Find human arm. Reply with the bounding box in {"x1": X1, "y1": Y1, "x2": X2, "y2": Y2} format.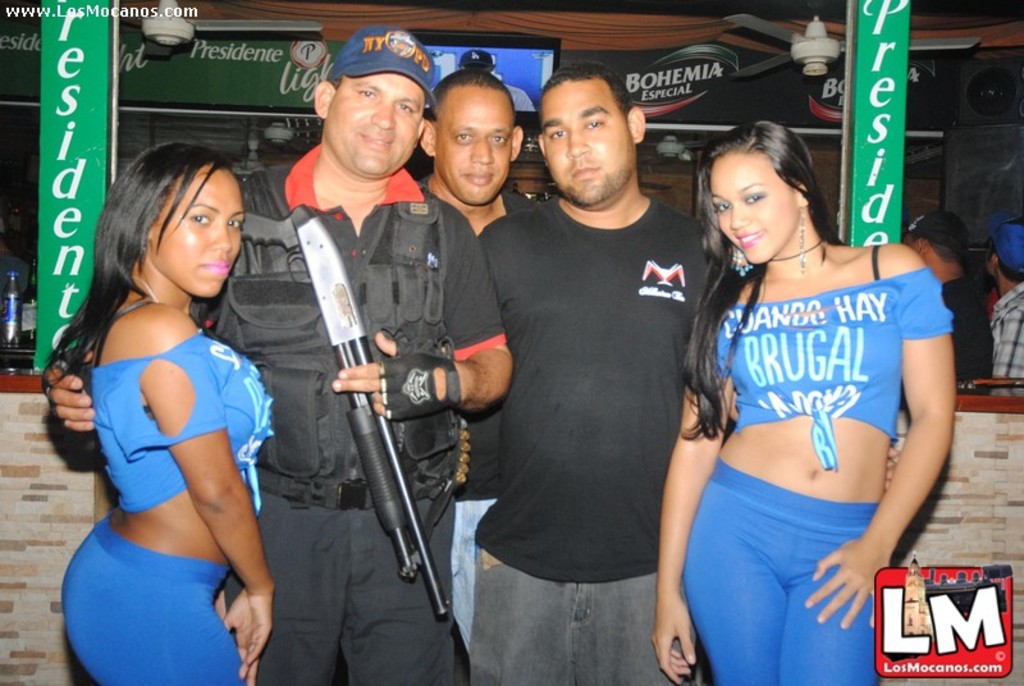
{"x1": 50, "y1": 343, "x2": 99, "y2": 439}.
